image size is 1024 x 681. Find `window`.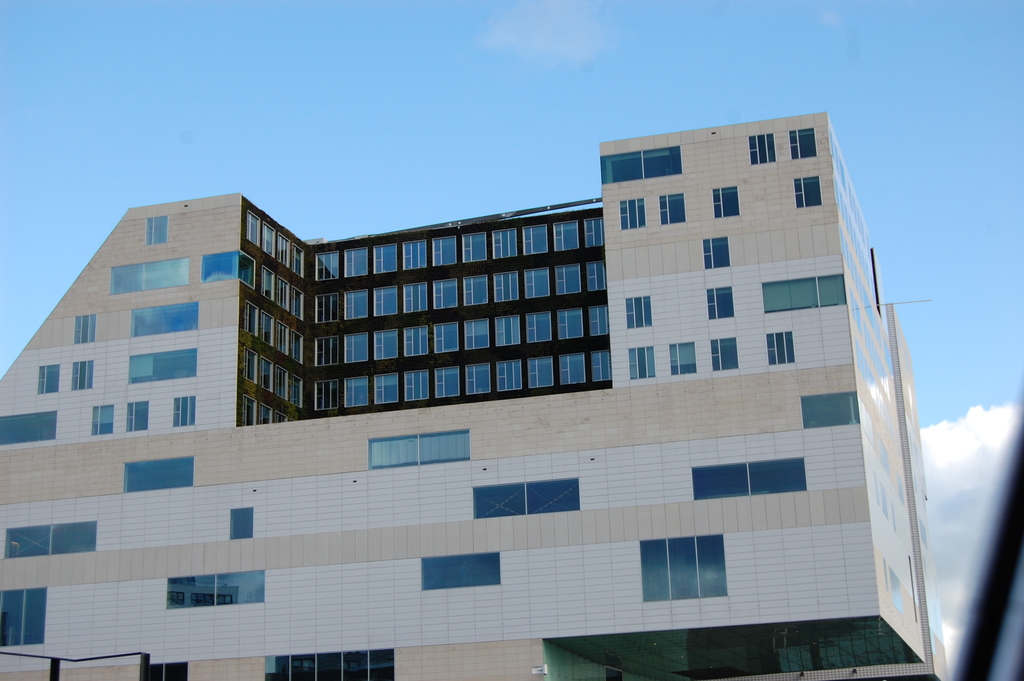
[705,288,737,320].
